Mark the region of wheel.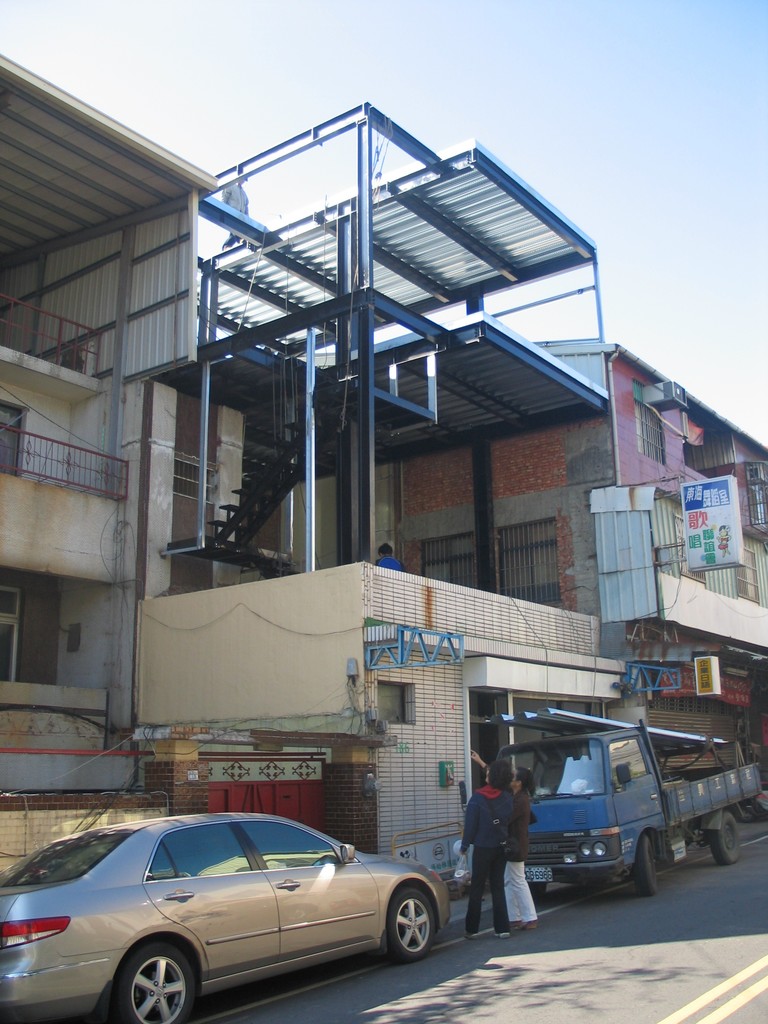
Region: bbox=[527, 879, 546, 903].
